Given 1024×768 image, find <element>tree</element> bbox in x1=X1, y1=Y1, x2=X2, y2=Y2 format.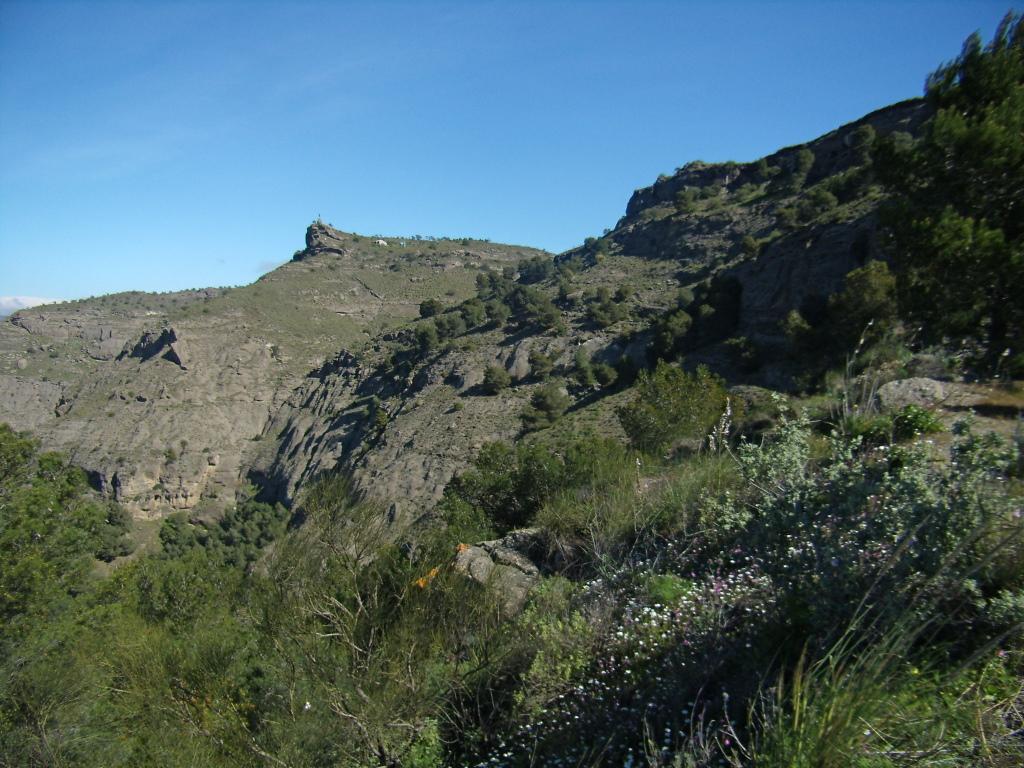
x1=459, y1=298, x2=483, y2=330.
